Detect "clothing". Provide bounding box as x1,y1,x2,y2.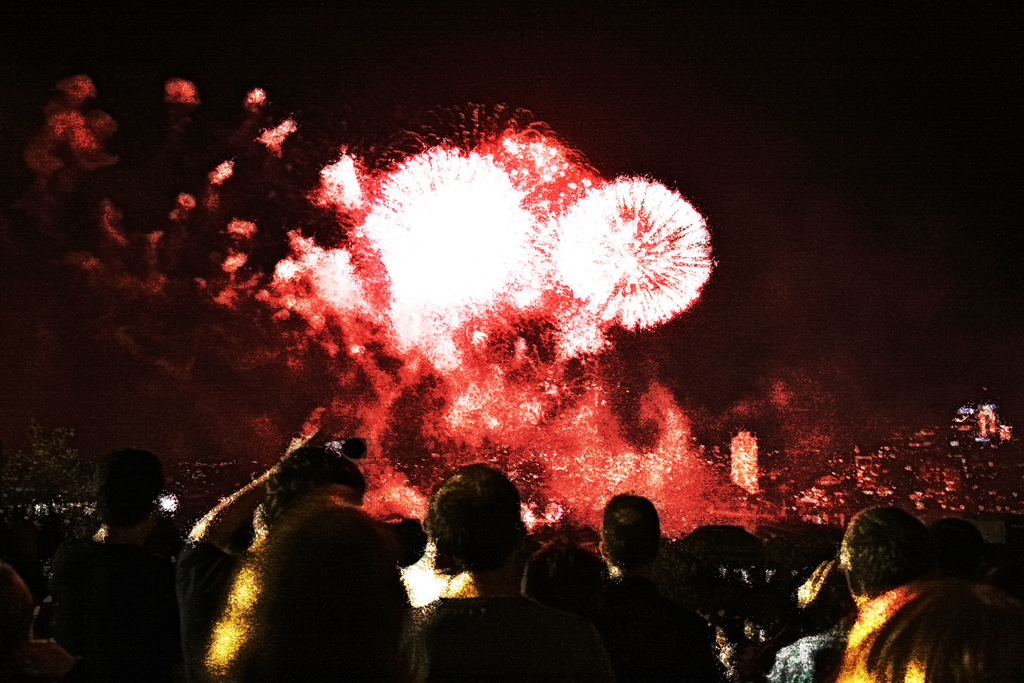
48,534,172,682.
